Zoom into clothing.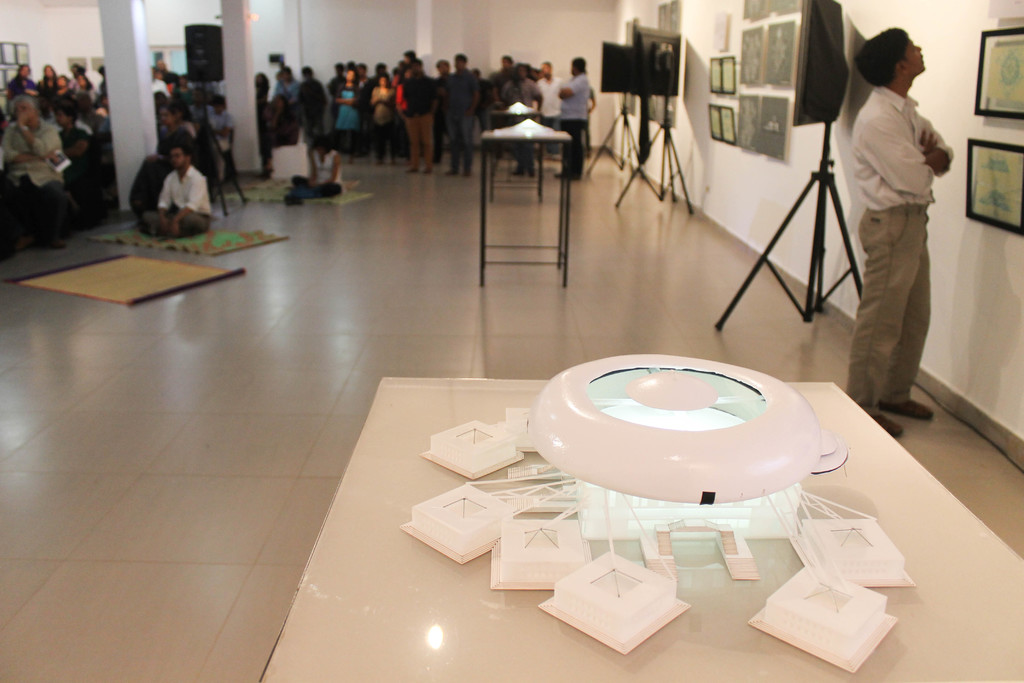
Zoom target: region(848, 88, 953, 415).
